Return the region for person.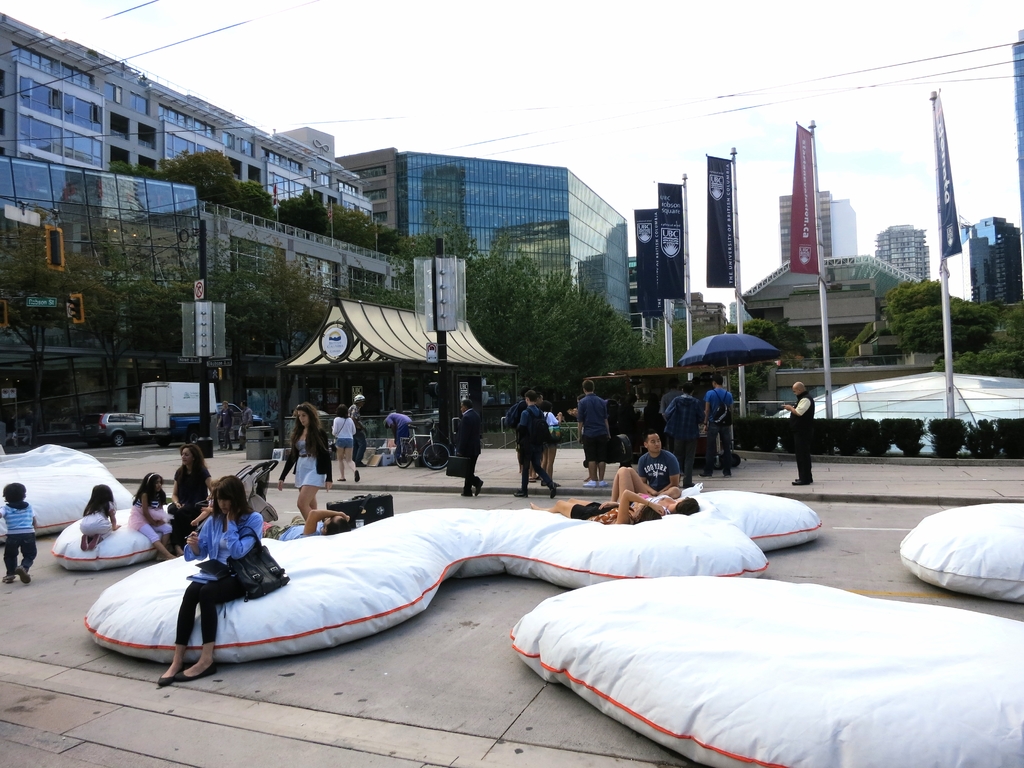
crop(563, 406, 584, 444).
